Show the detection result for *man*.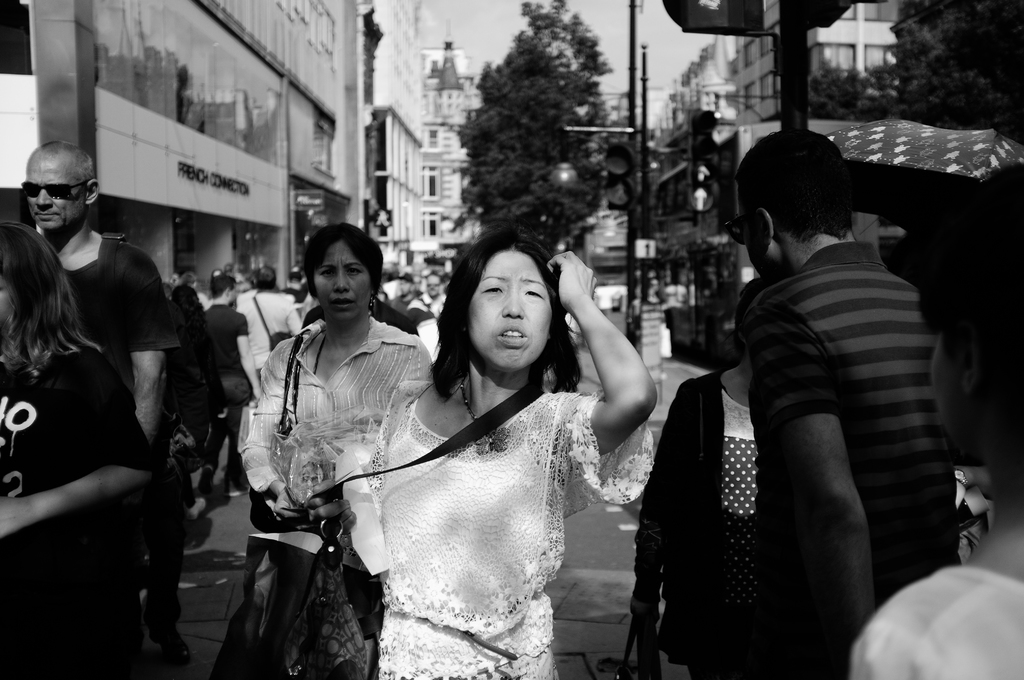
(15, 134, 182, 467).
